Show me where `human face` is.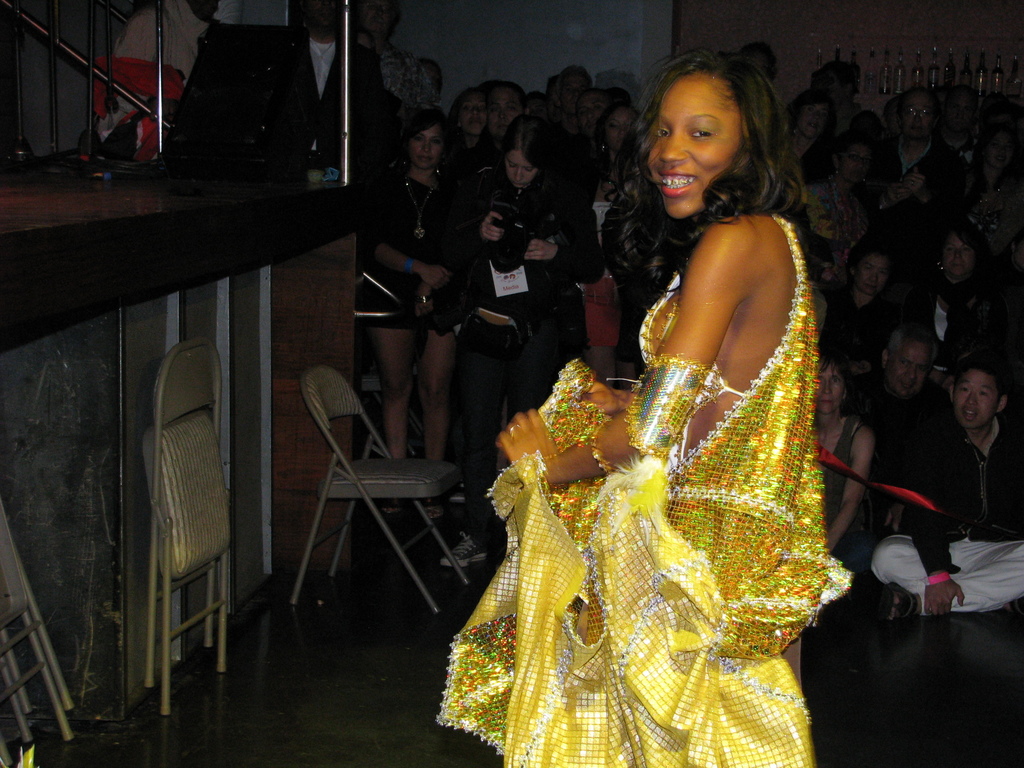
`human face` is at 489, 85, 520, 132.
